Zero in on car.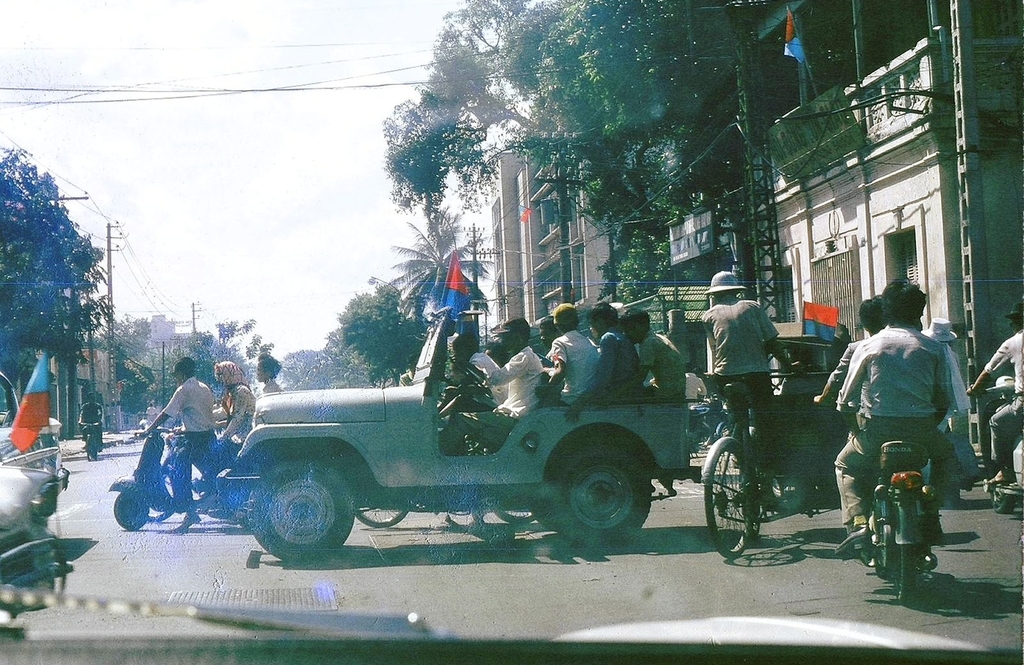
Zeroed in: region(1, 464, 90, 594).
